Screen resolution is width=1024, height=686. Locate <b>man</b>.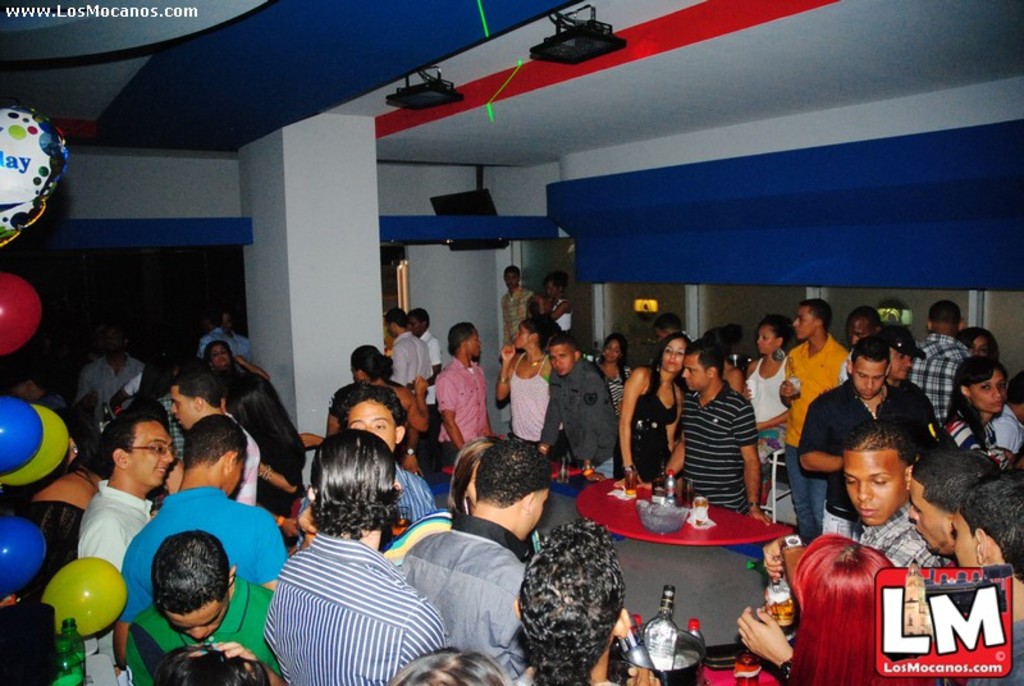
detection(220, 311, 253, 356).
